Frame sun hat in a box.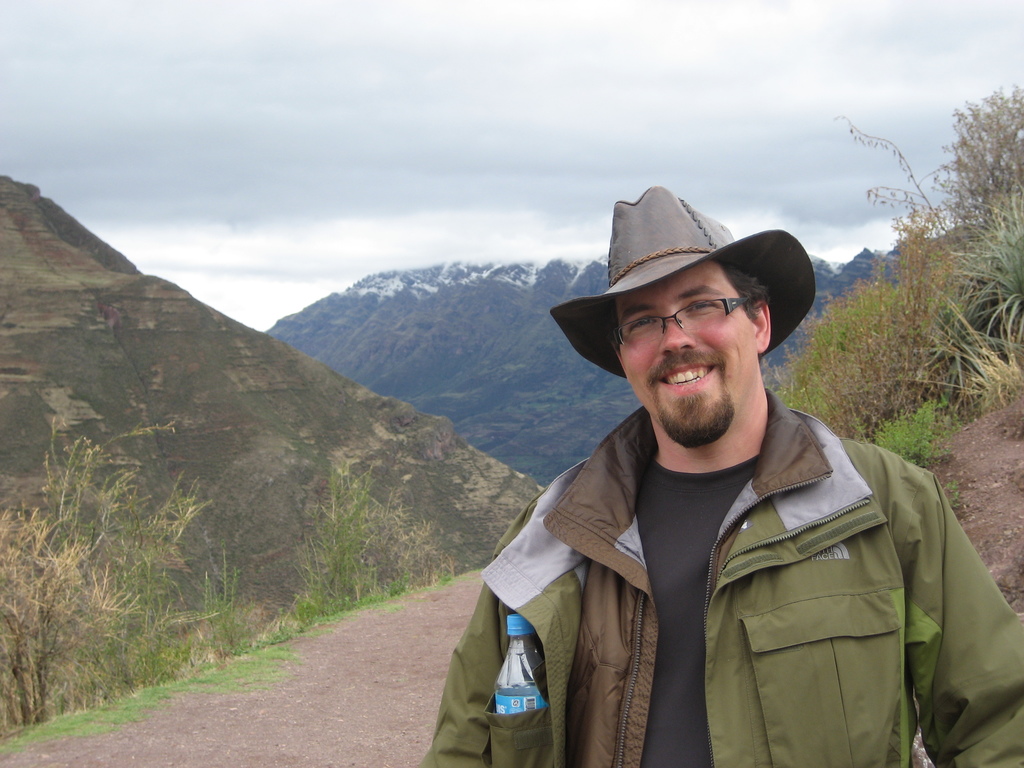
[left=548, top=179, right=826, bottom=381].
